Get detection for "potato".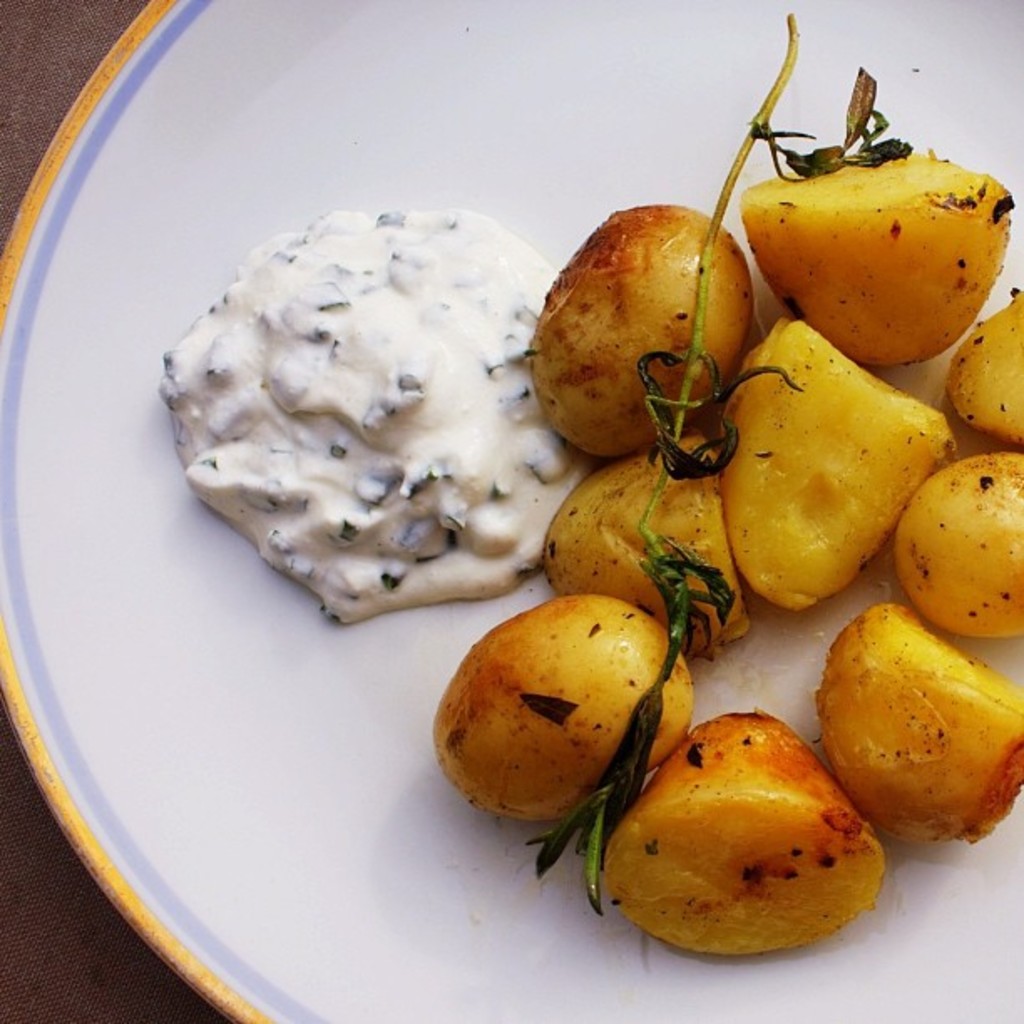
Detection: bbox=[442, 601, 703, 843].
